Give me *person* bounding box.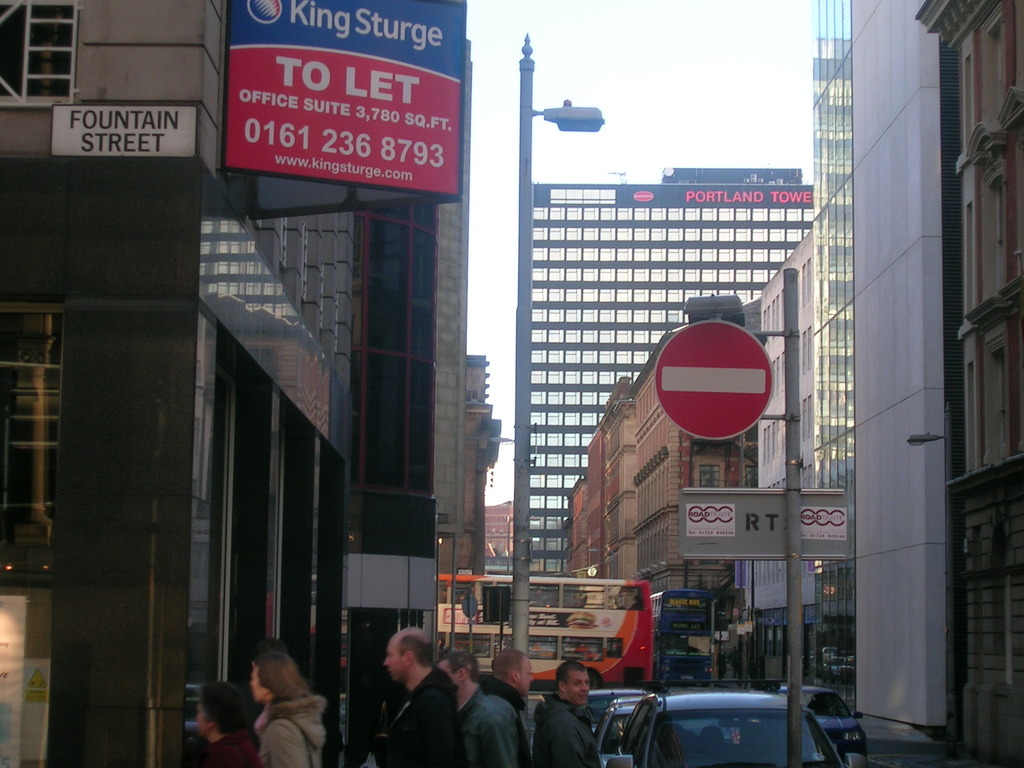
Rect(248, 642, 330, 767).
